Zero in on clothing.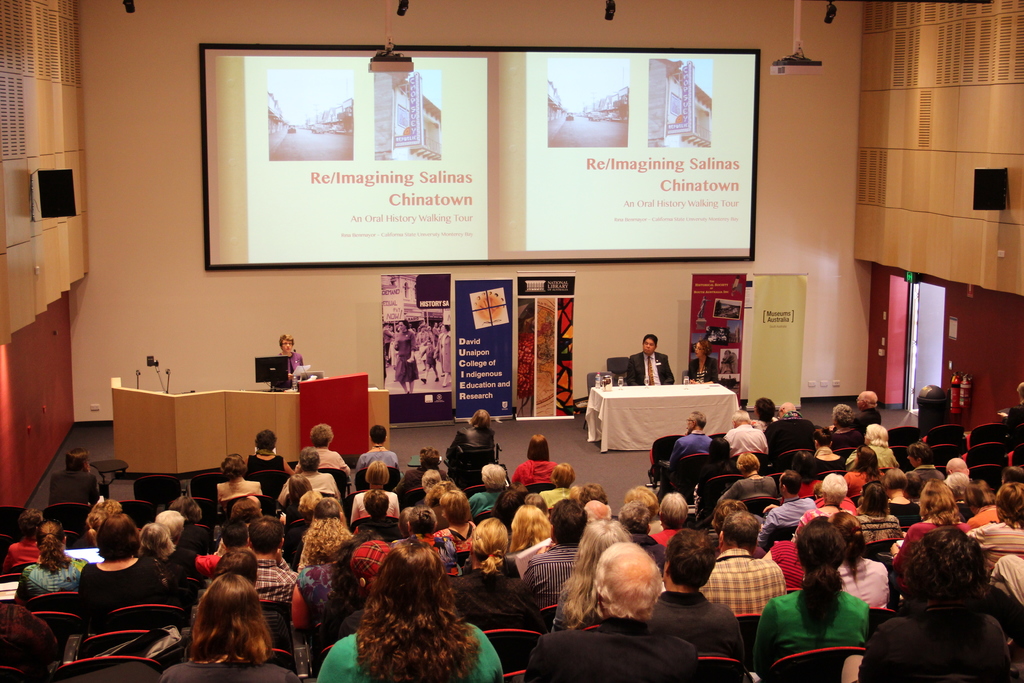
Zeroed in: Rect(191, 553, 221, 578).
